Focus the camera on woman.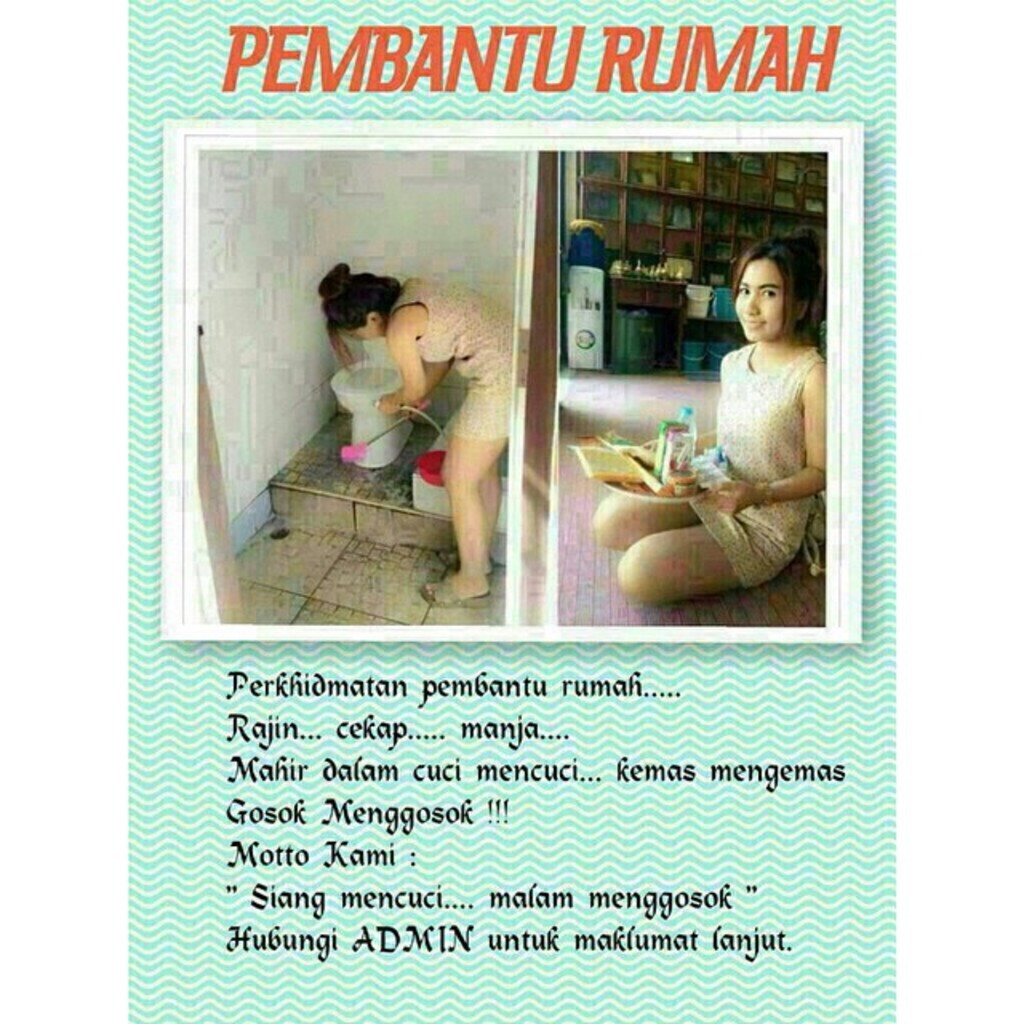
Focus region: locate(304, 258, 510, 619).
